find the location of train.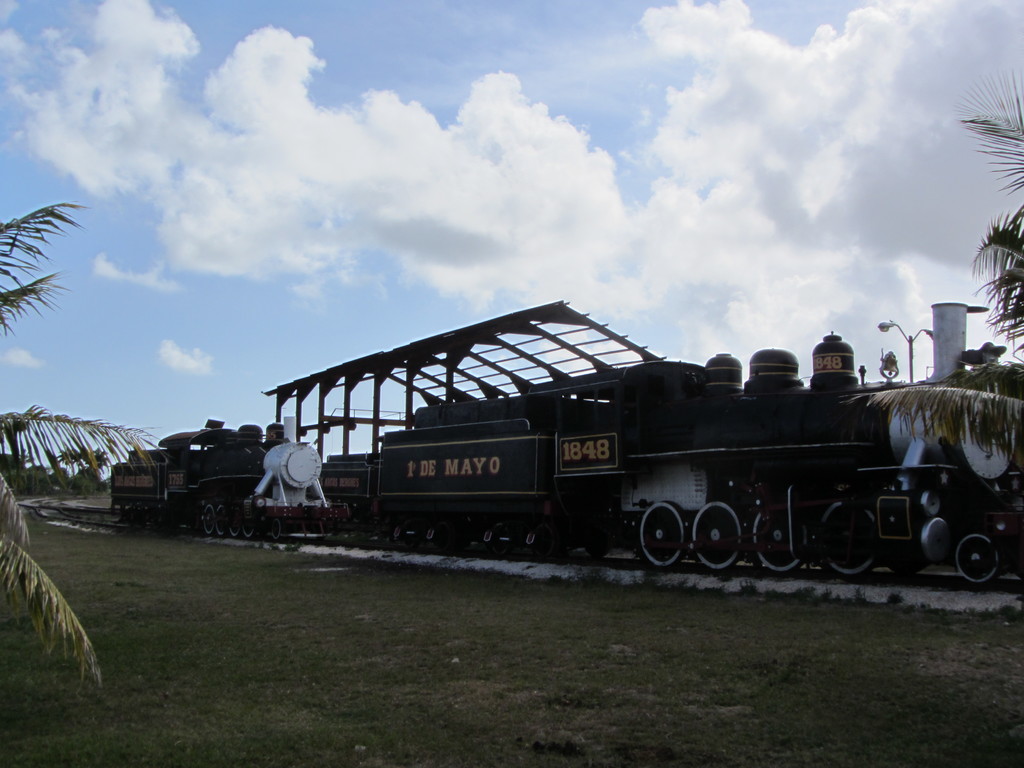
Location: locate(113, 327, 1023, 600).
